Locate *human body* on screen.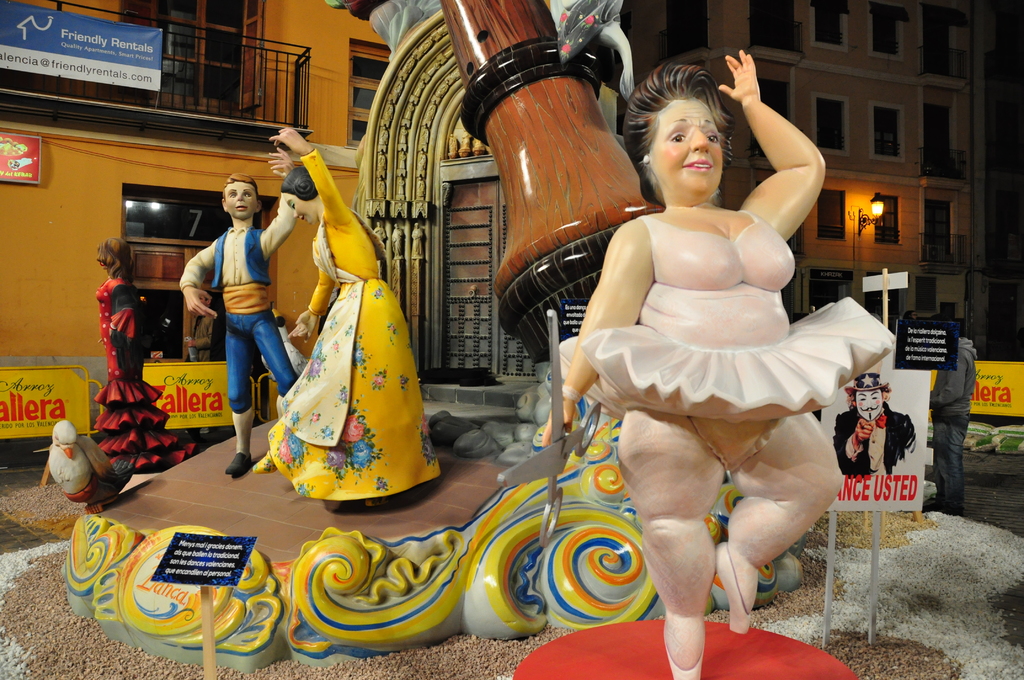
On screen at <region>92, 278, 182, 474</region>.
